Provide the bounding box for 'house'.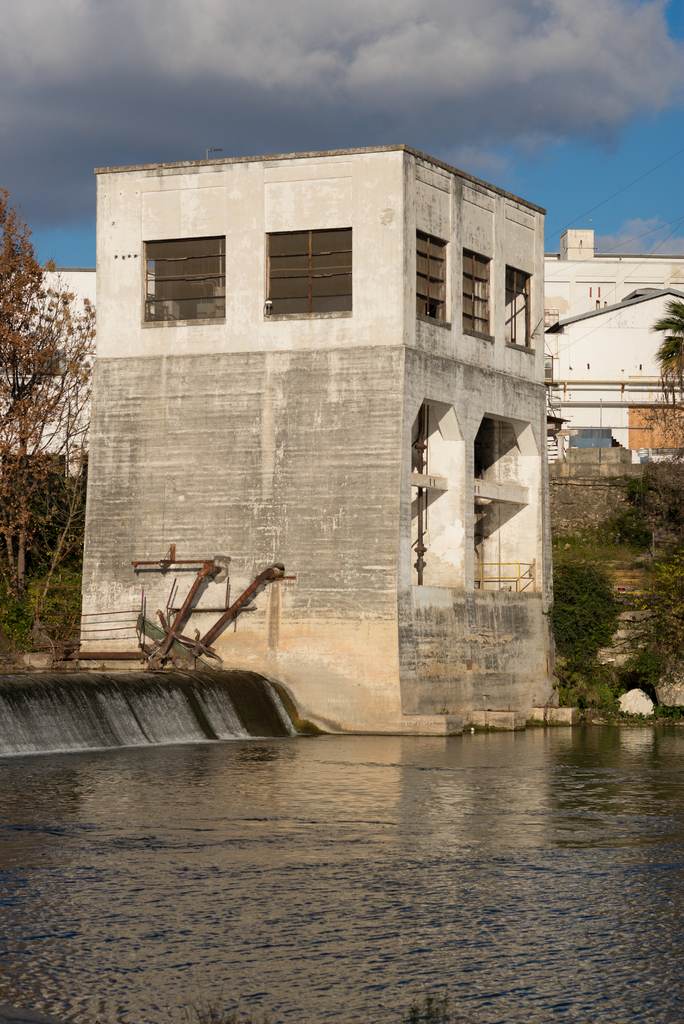
x1=78 y1=152 x2=548 y2=741.
